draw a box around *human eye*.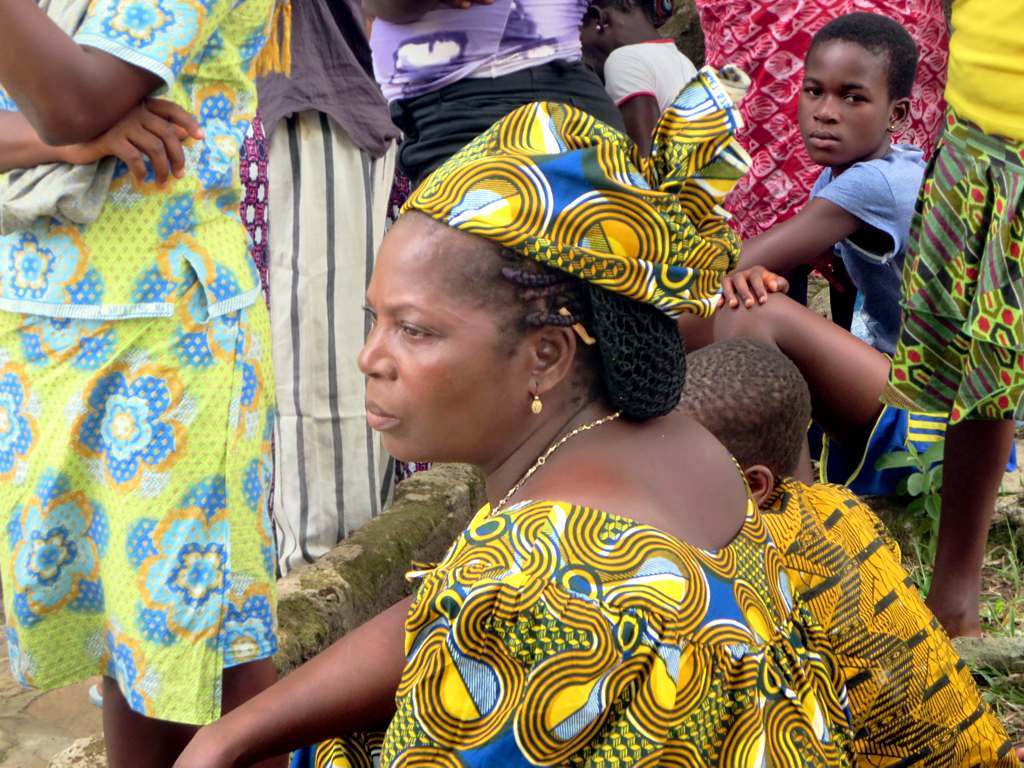
(x1=359, y1=304, x2=384, y2=326).
